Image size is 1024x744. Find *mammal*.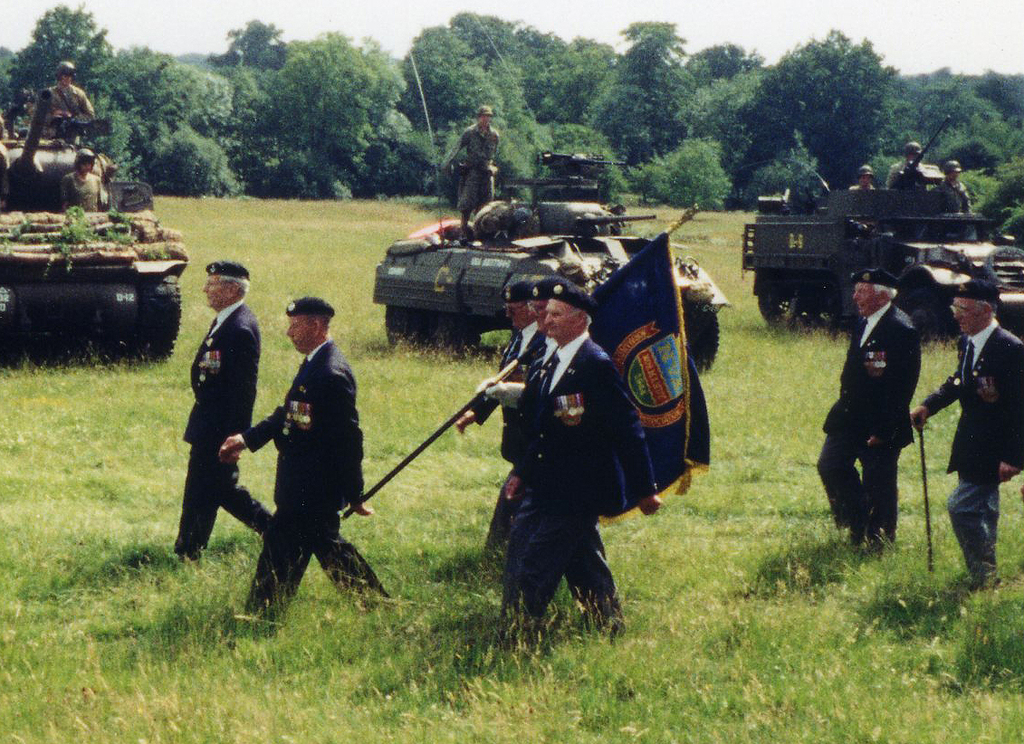
bbox(474, 200, 521, 238).
